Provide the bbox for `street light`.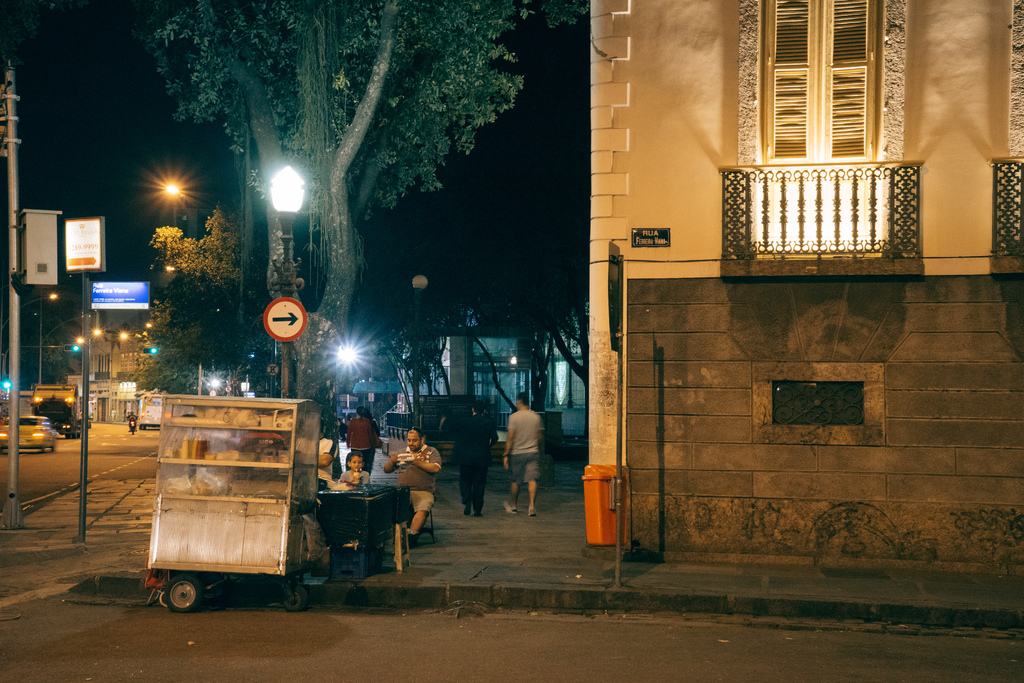
[269,162,312,397].
